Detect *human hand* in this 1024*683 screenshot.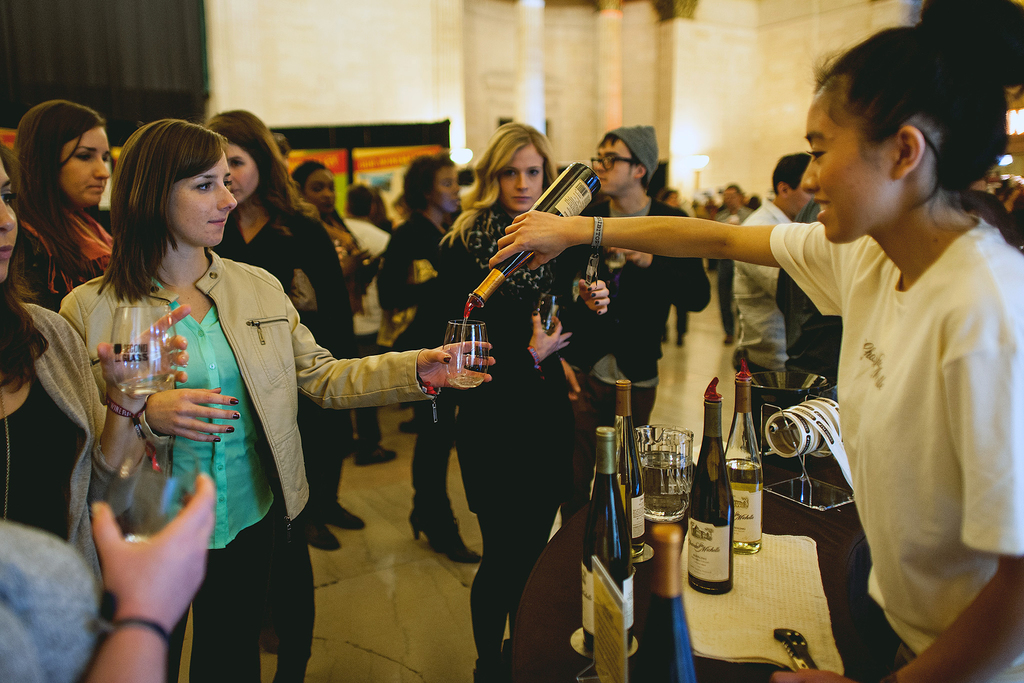
Detection: crop(531, 310, 573, 363).
